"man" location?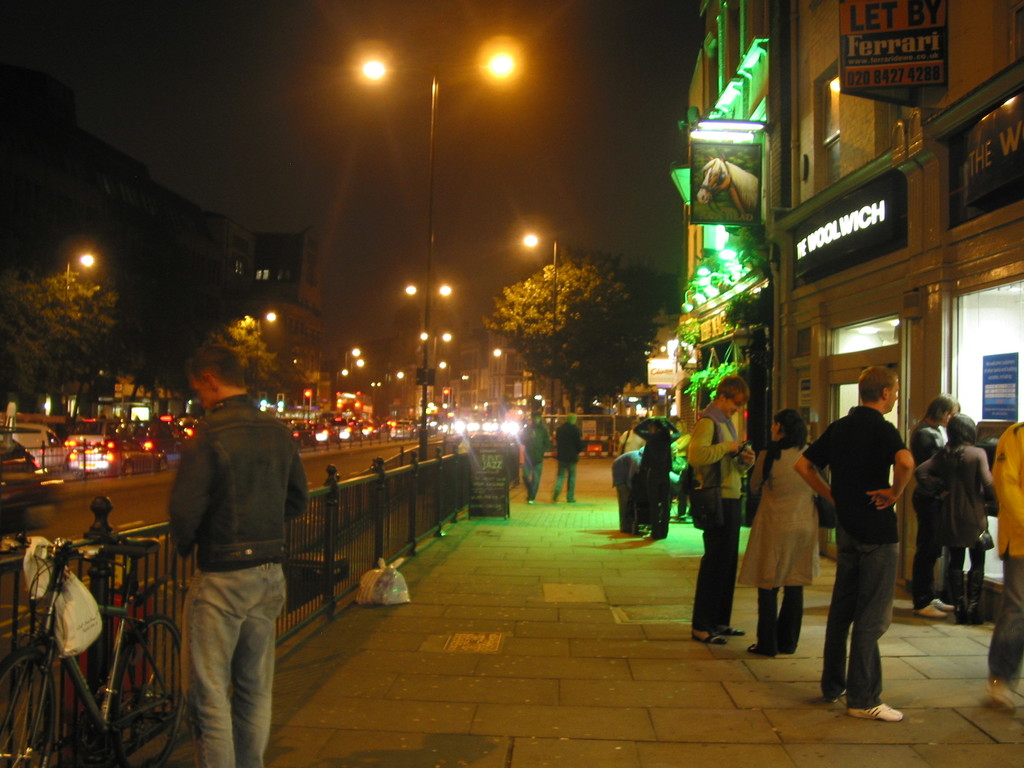
box=[906, 392, 960, 617]
